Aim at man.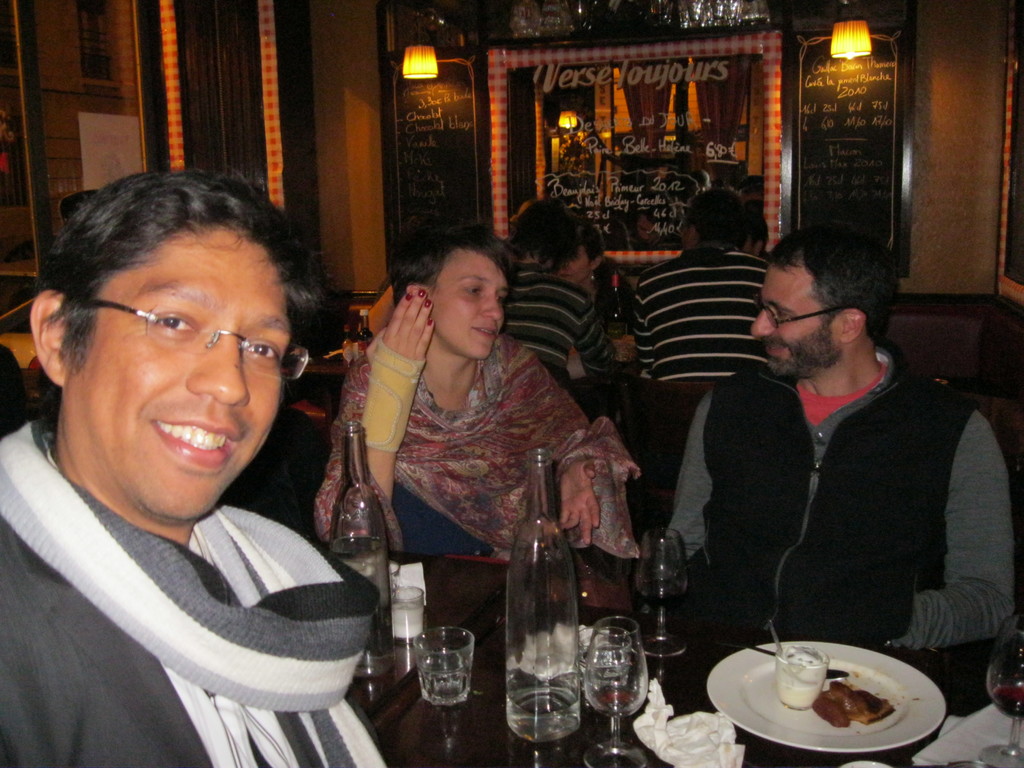
Aimed at left=504, top=202, right=630, bottom=383.
